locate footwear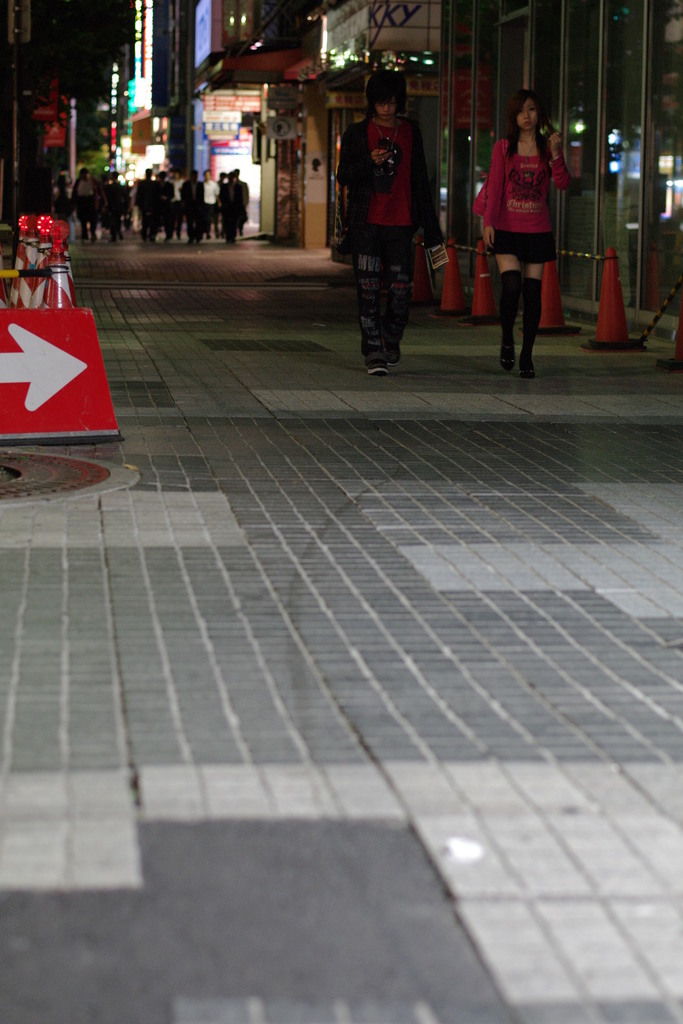
516, 355, 540, 383
